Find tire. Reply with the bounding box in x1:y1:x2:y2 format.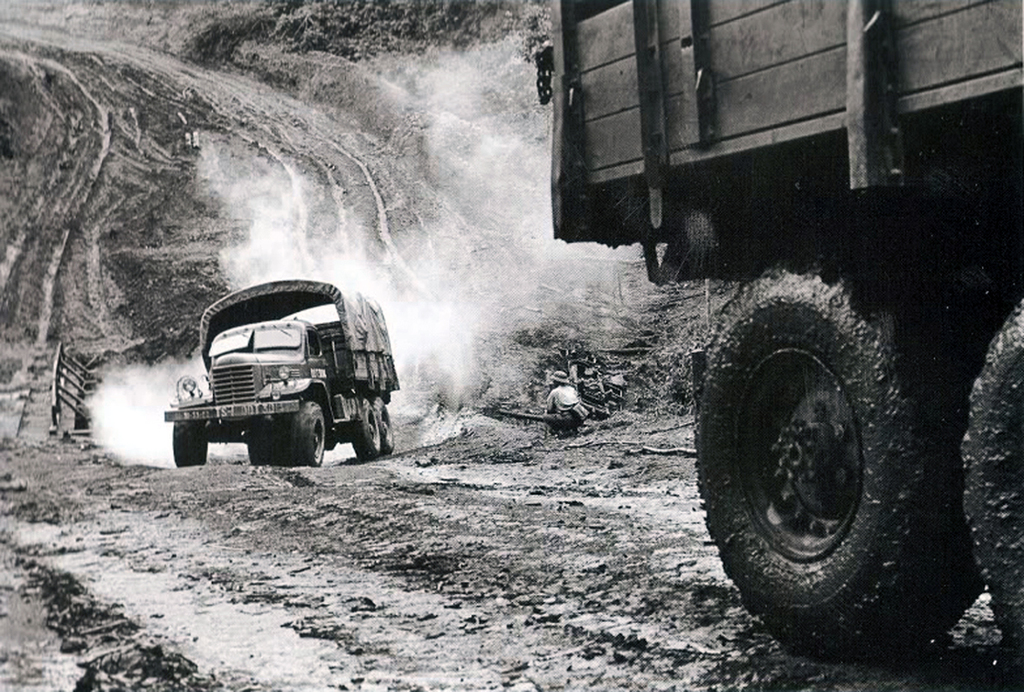
372:397:394:454.
